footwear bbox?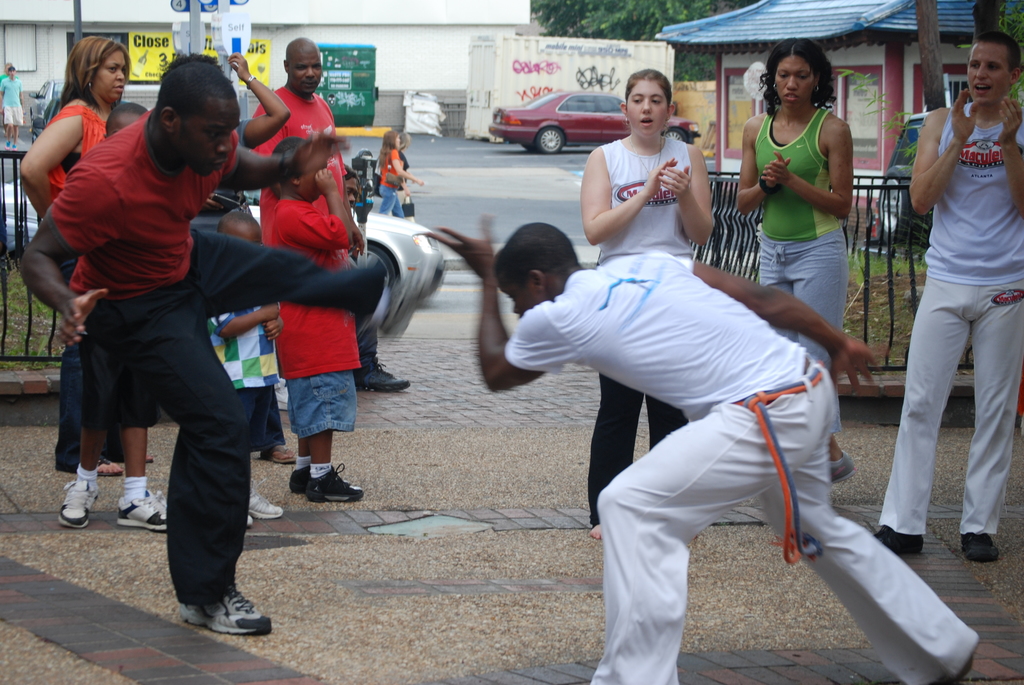
(x1=285, y1=462, x2=307, y2=489)
